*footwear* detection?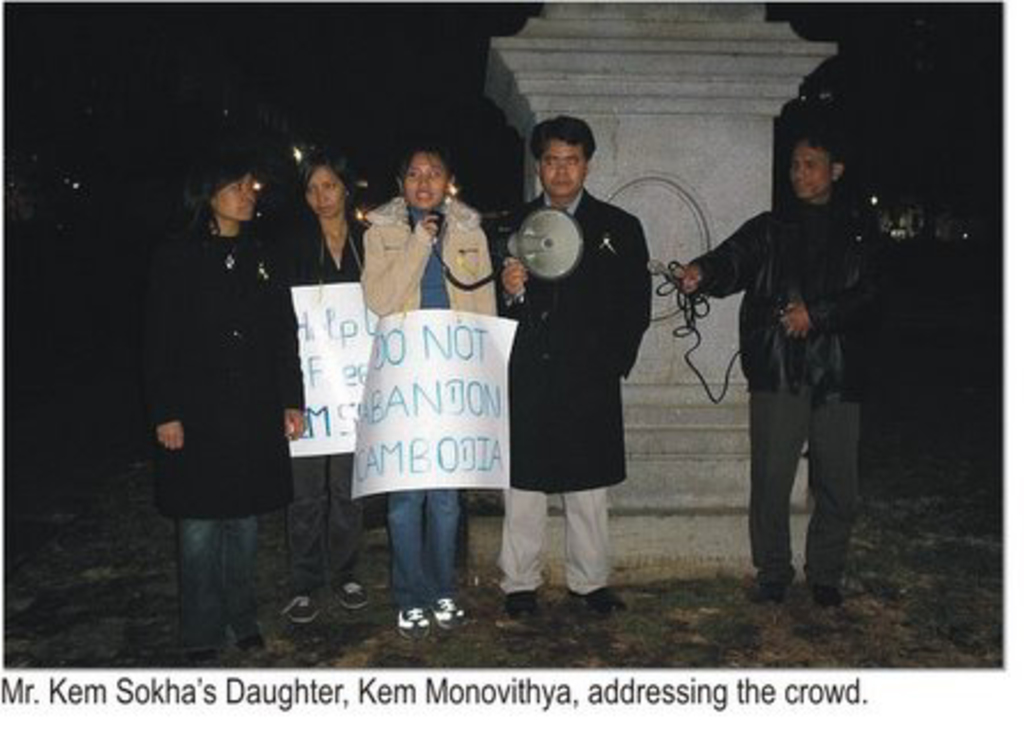
region(436, 597, 464, 629)
